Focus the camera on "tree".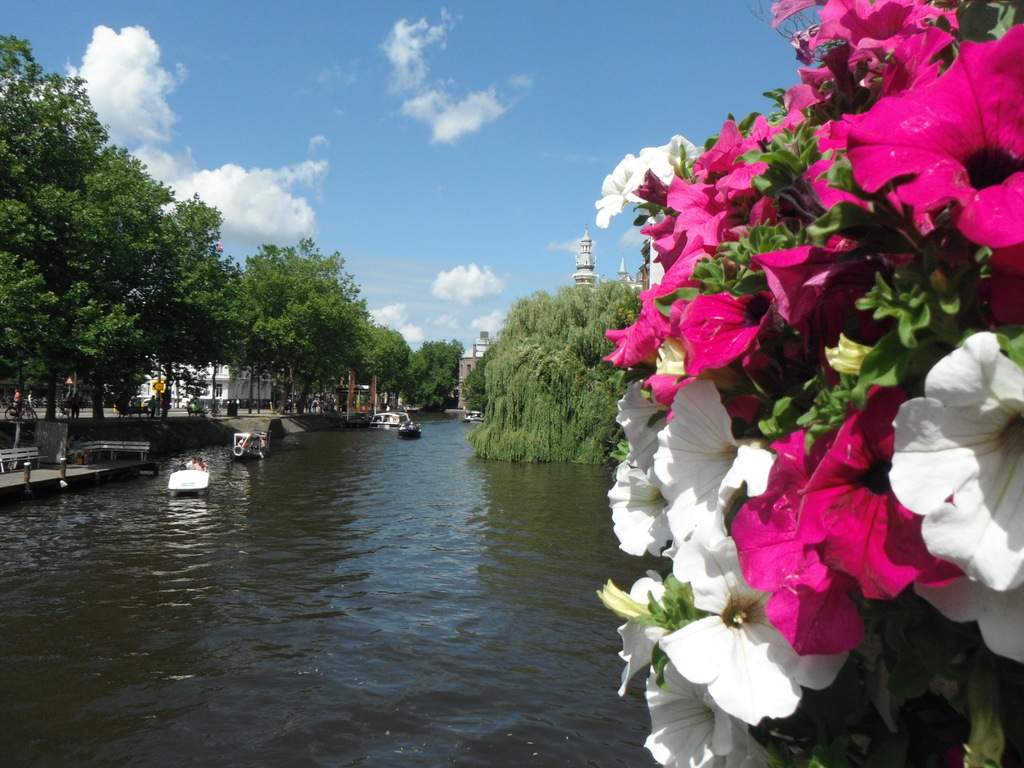
Focus region: l=235, t=234, r=384, b=419.
